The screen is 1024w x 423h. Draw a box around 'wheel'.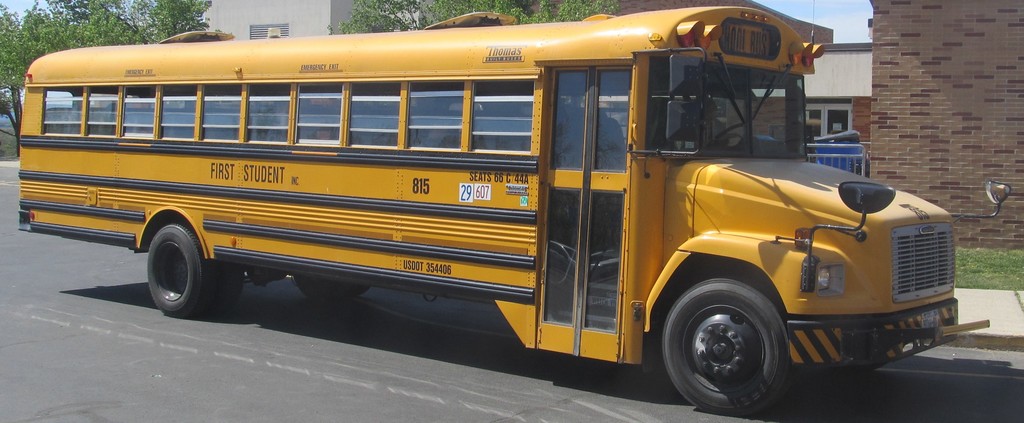
(663,281,797,402).
